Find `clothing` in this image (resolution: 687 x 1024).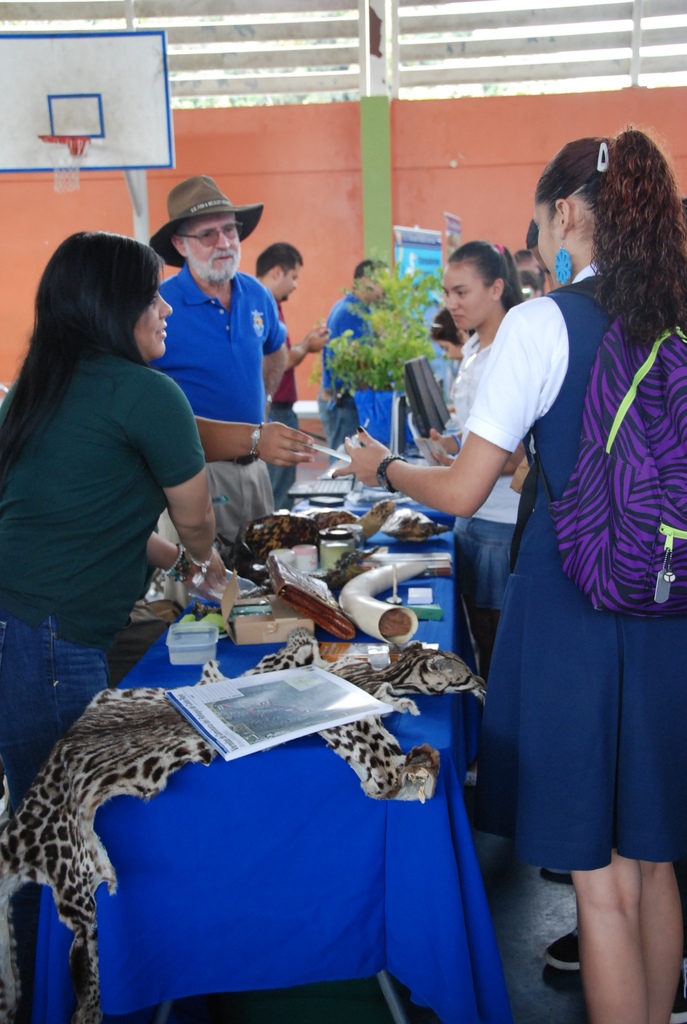
[left=0, top=356, right=203, bottom=794].
